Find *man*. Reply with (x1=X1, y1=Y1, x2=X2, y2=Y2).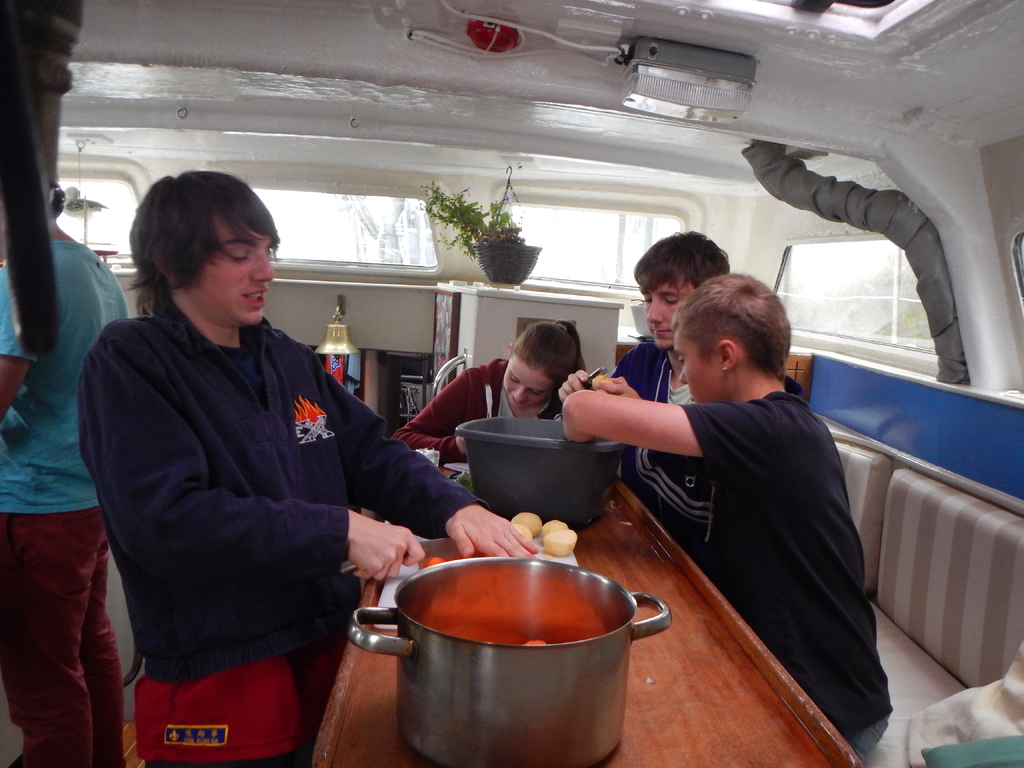
(x1=552, y1=223, x2=805, y2=577).
